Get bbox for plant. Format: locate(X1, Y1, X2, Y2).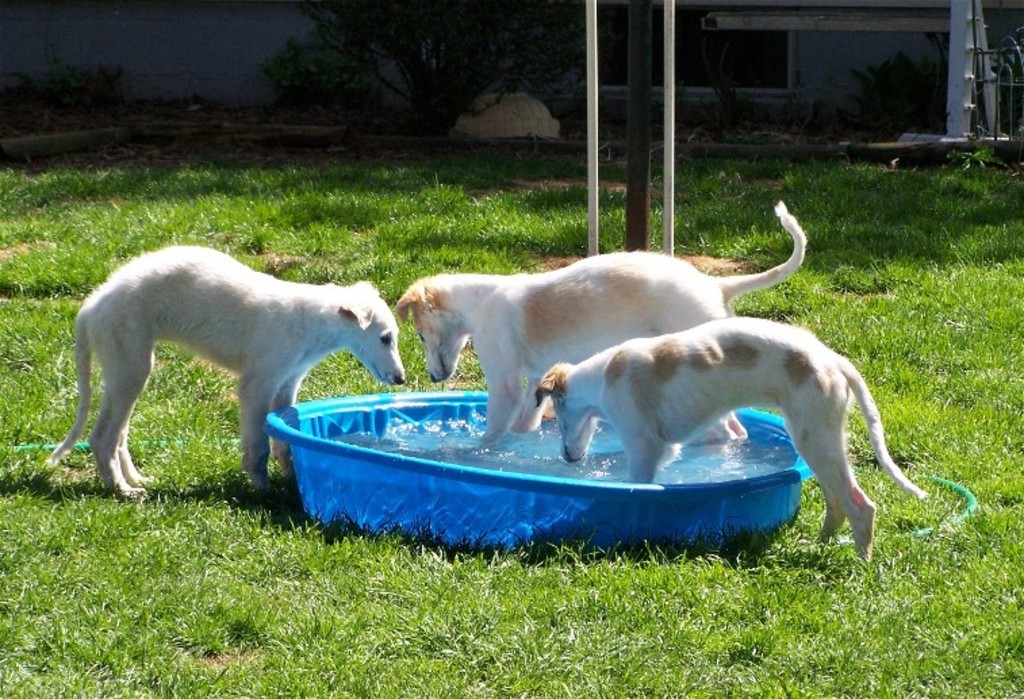
locate(843, 28, 1006, 130).
